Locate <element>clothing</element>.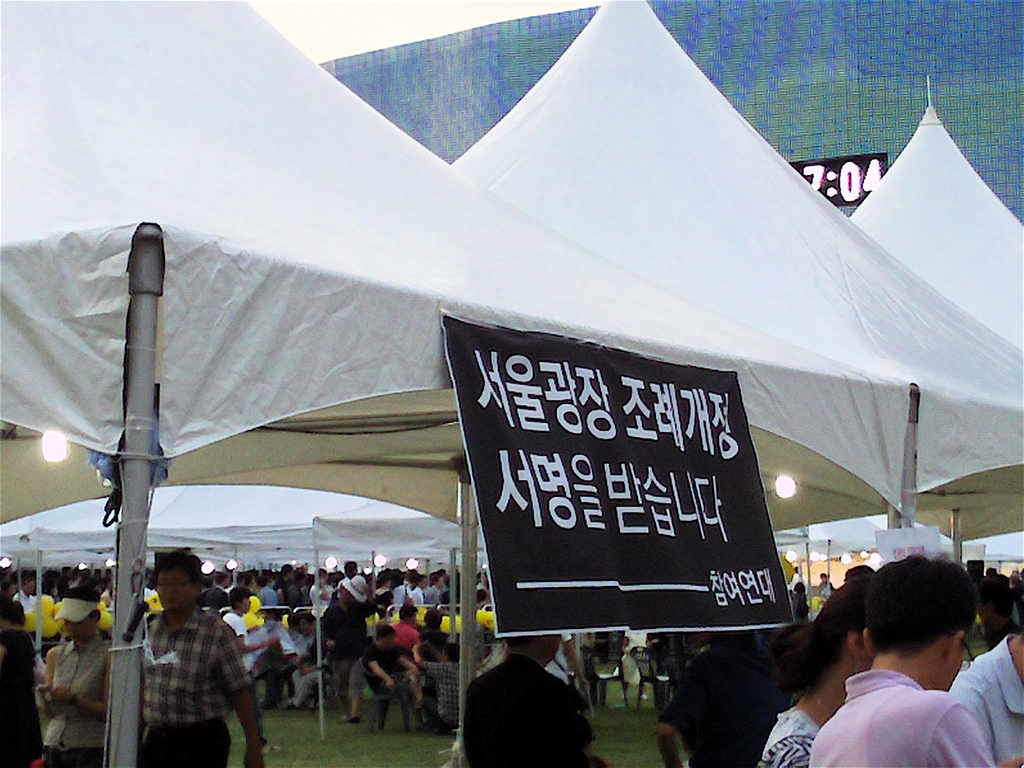
Bounding box: [225, 611, 282, 705].
